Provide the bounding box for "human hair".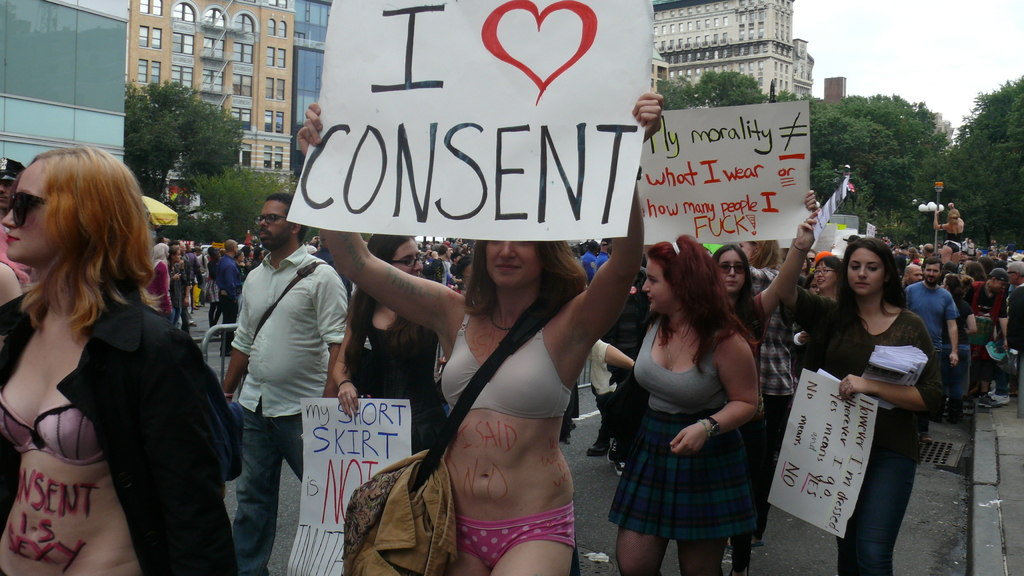
box(942, 273, 966, 312).
